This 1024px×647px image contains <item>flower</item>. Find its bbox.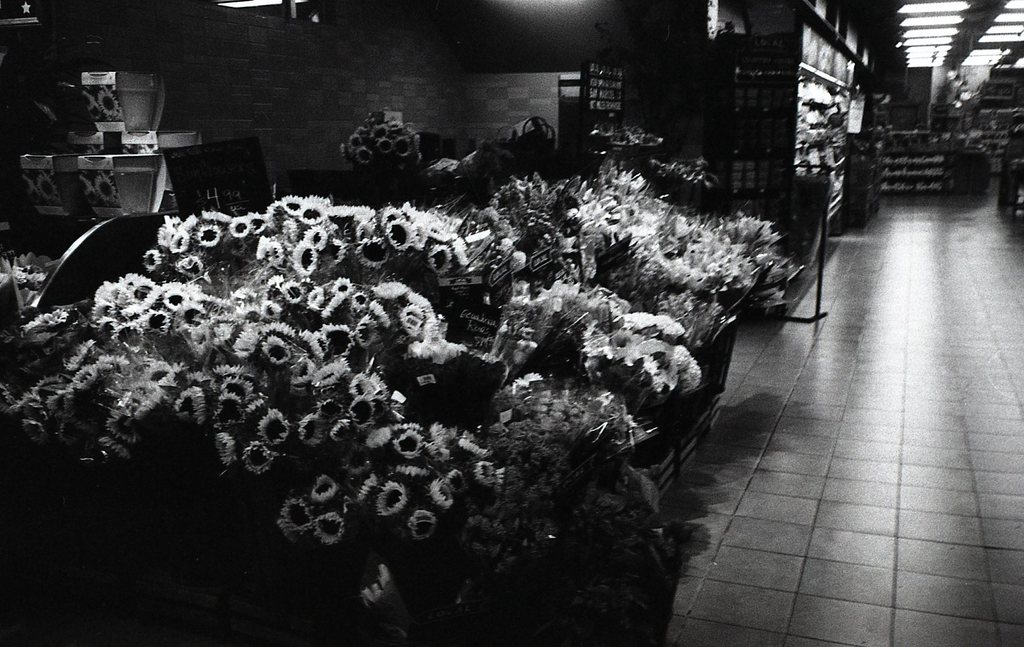
(314, 510, 348, 548).
